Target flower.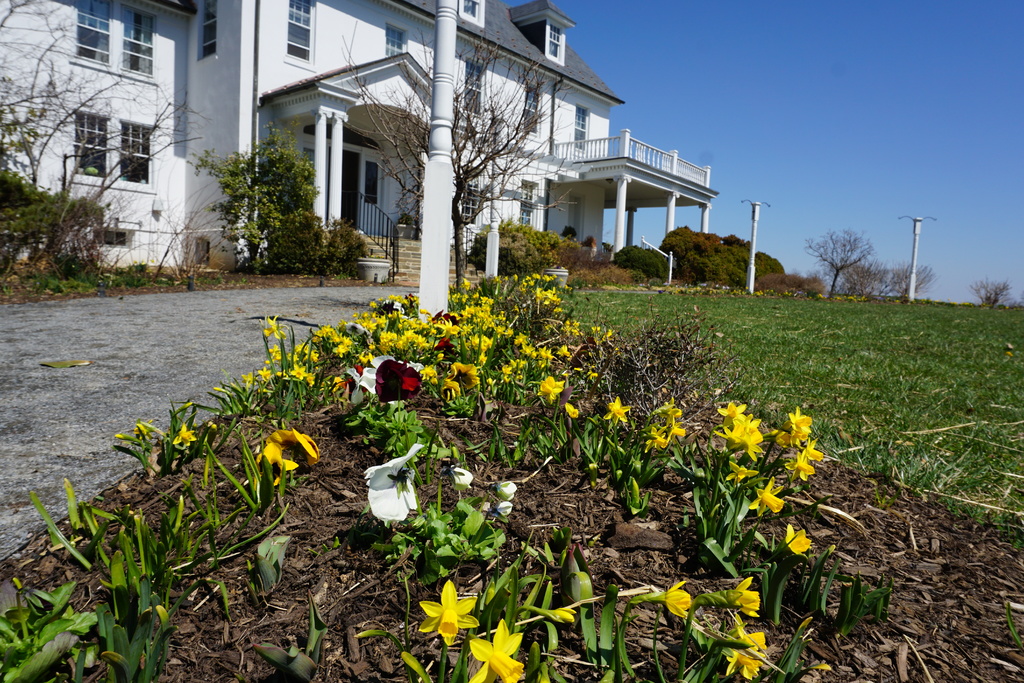
Target region: bbox=(702, 579, 765, 620).
